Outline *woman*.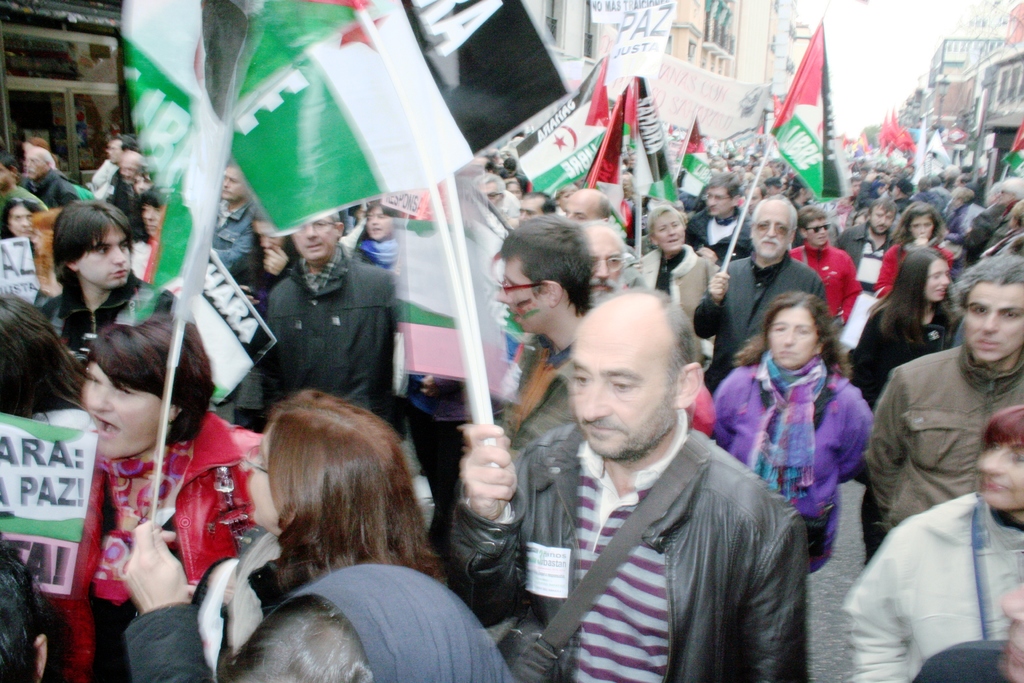
Outline: [74, 317, 287, 682].
